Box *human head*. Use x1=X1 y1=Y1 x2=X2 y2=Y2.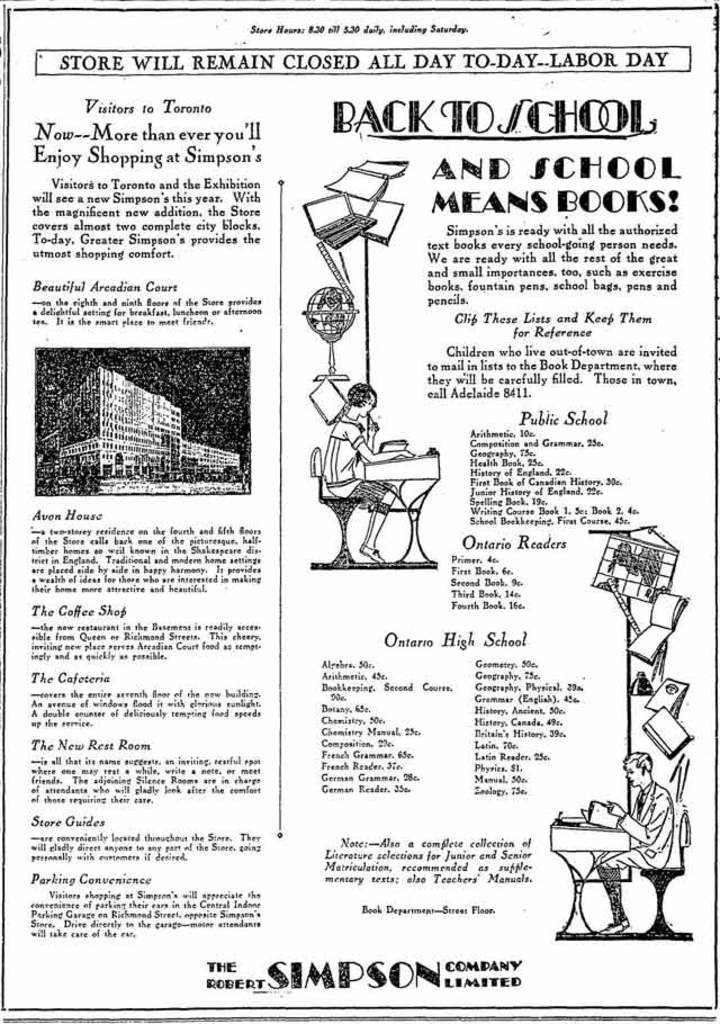
x1=622 y1=747 x2=656 y2=792.
